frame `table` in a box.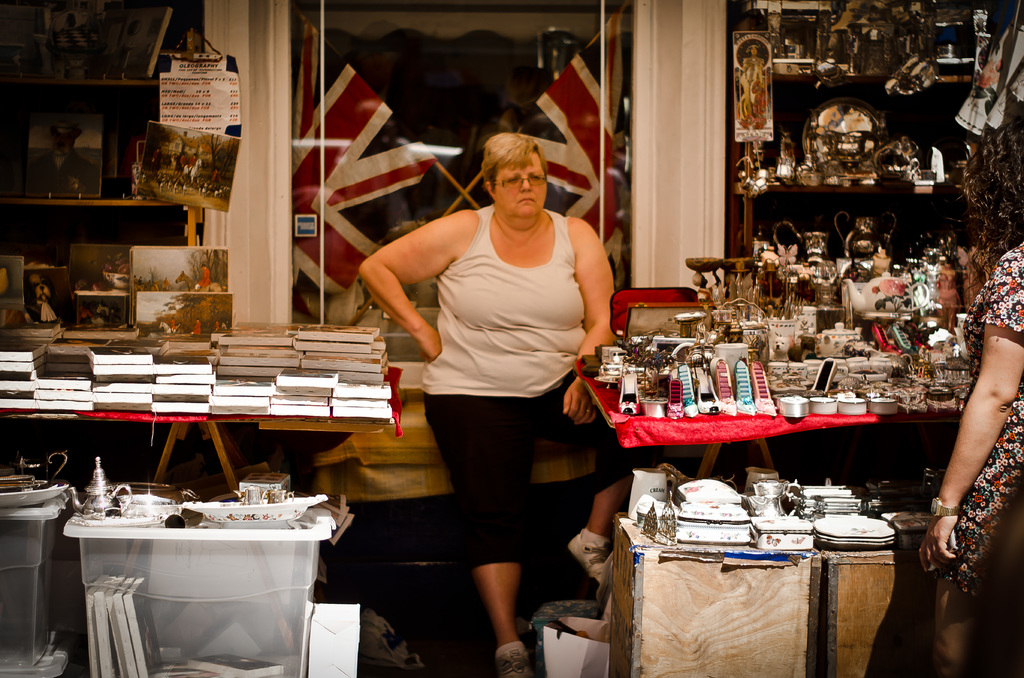
(2,365,408,492).
